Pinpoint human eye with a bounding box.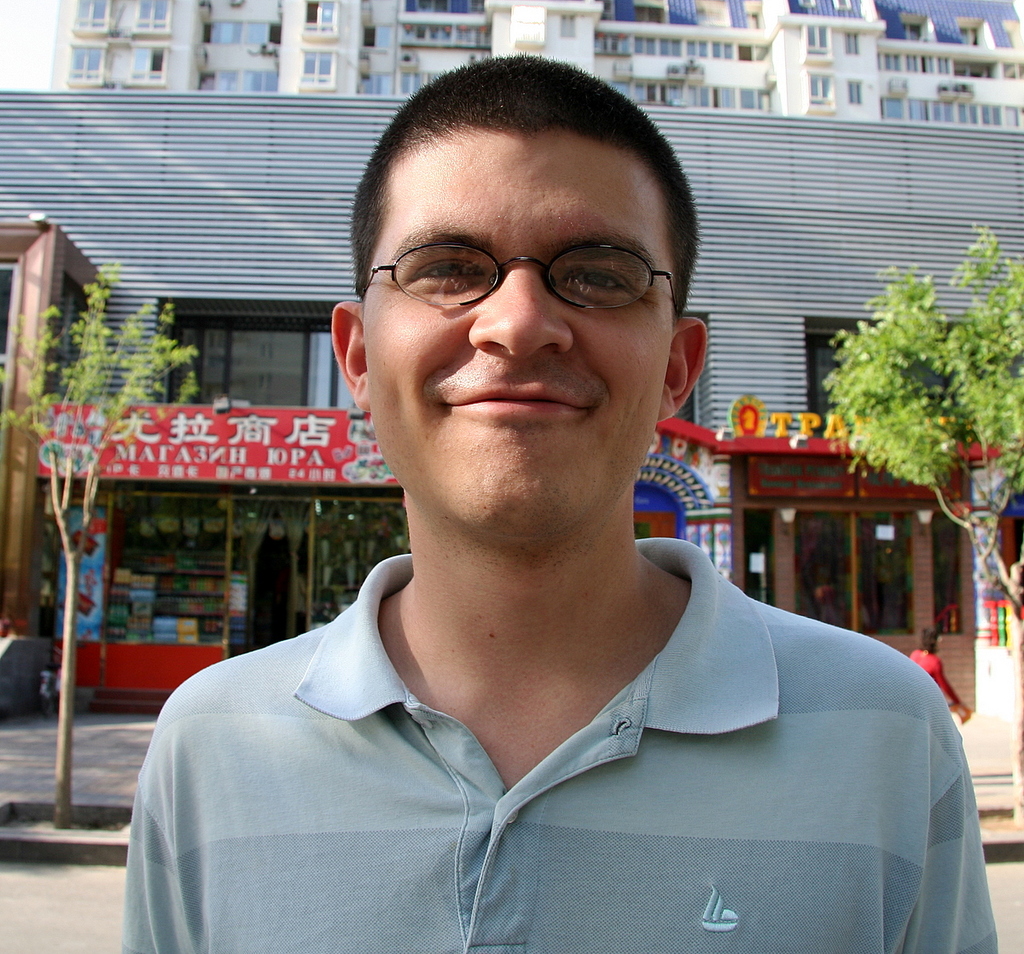
[556,258,660,305].
